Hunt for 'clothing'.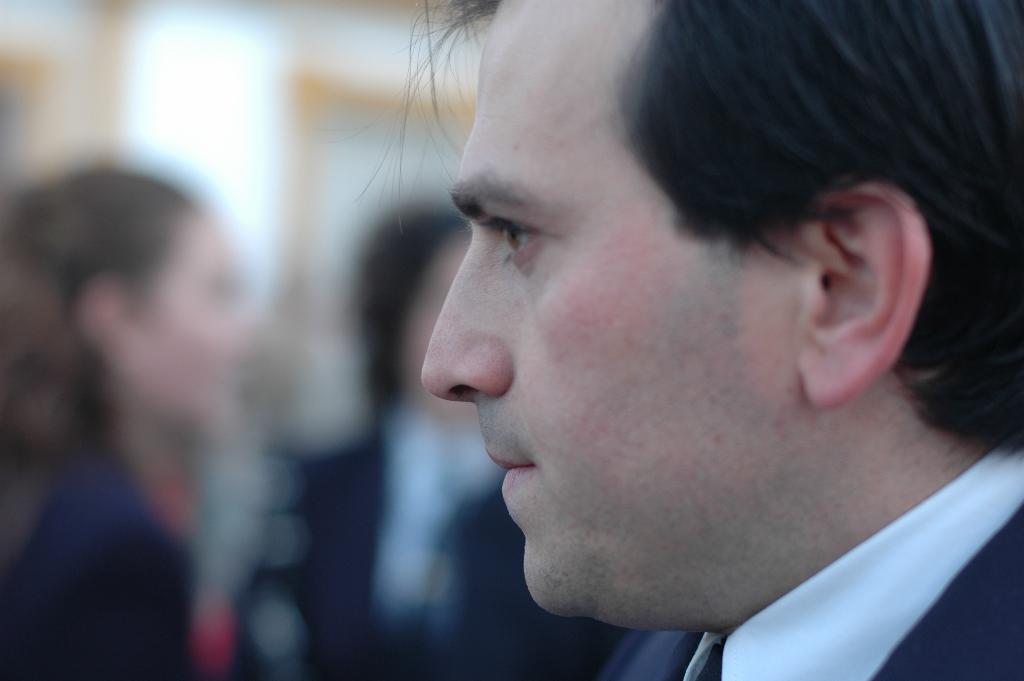
Hunted down at select_region(0, 429, 188, 680).
